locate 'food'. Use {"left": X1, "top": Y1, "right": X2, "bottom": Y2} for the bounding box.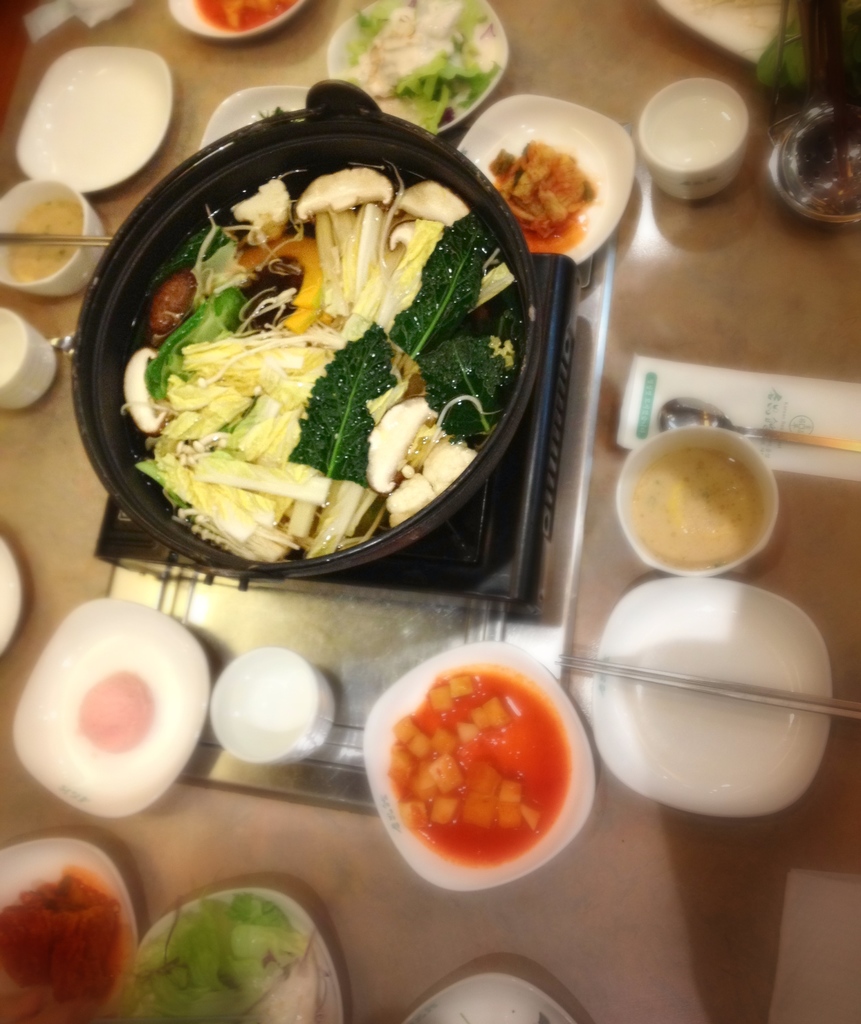
{"left": 385, "top": 673, "right": 569, "bottom": 863}.
